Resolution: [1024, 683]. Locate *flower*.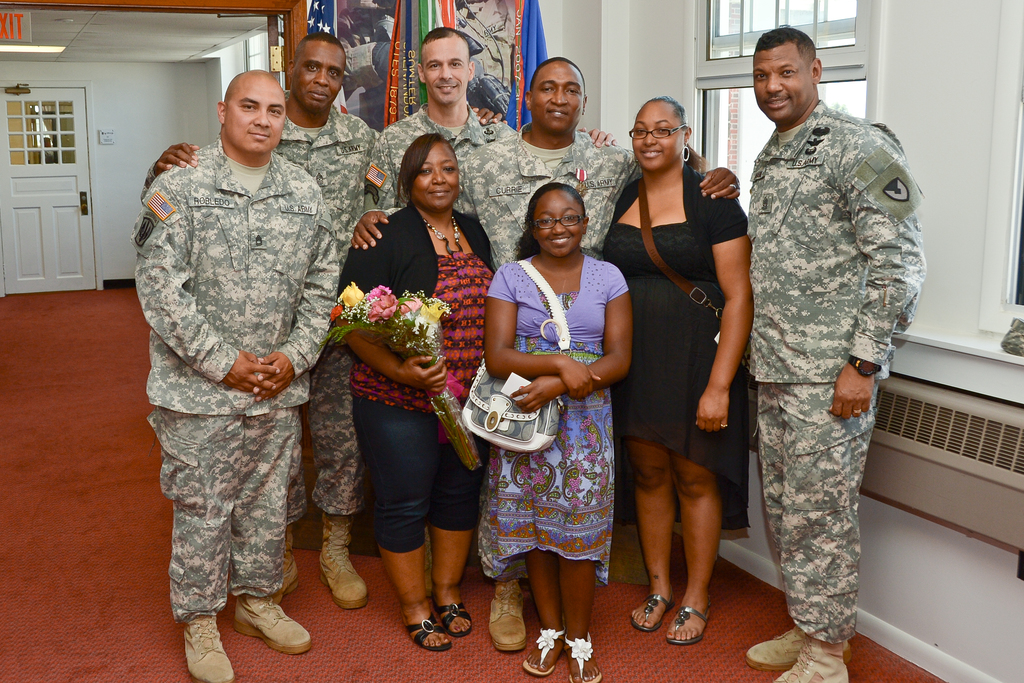
{"x1": 399, "y1": 292, "x2": 420, "y2": 313}.
